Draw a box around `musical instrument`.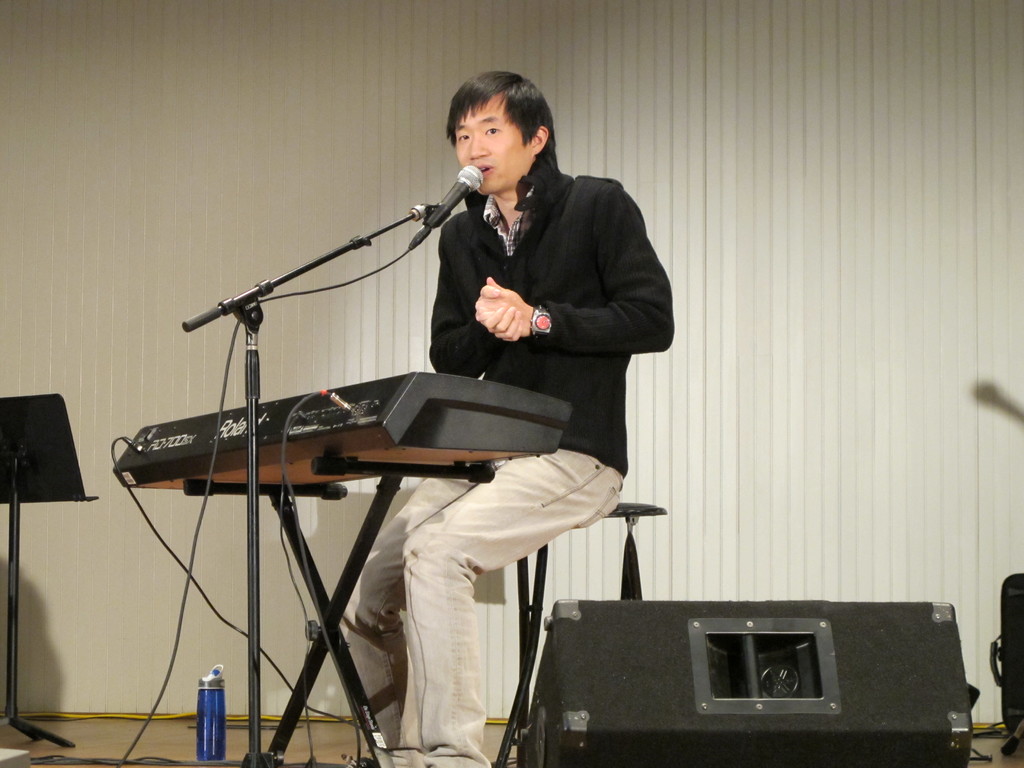
x1=115 y1=371 x2=573 y2=491.
